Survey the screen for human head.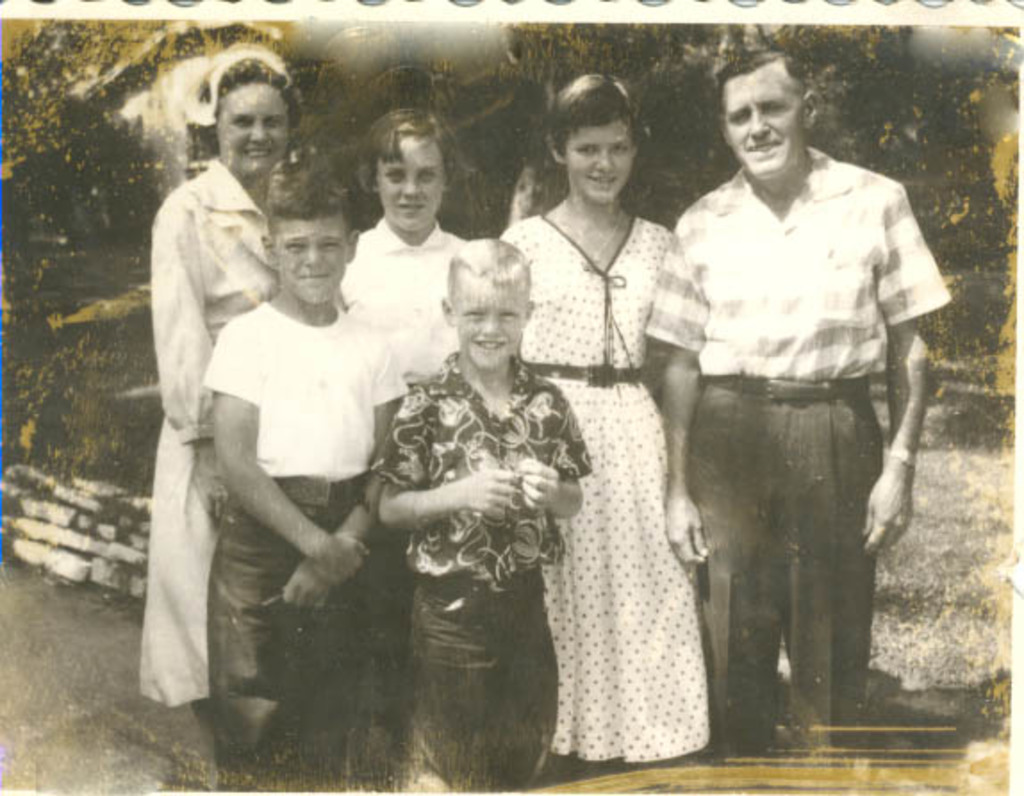
Survey found: select_region(549, 71, 648, 207).
